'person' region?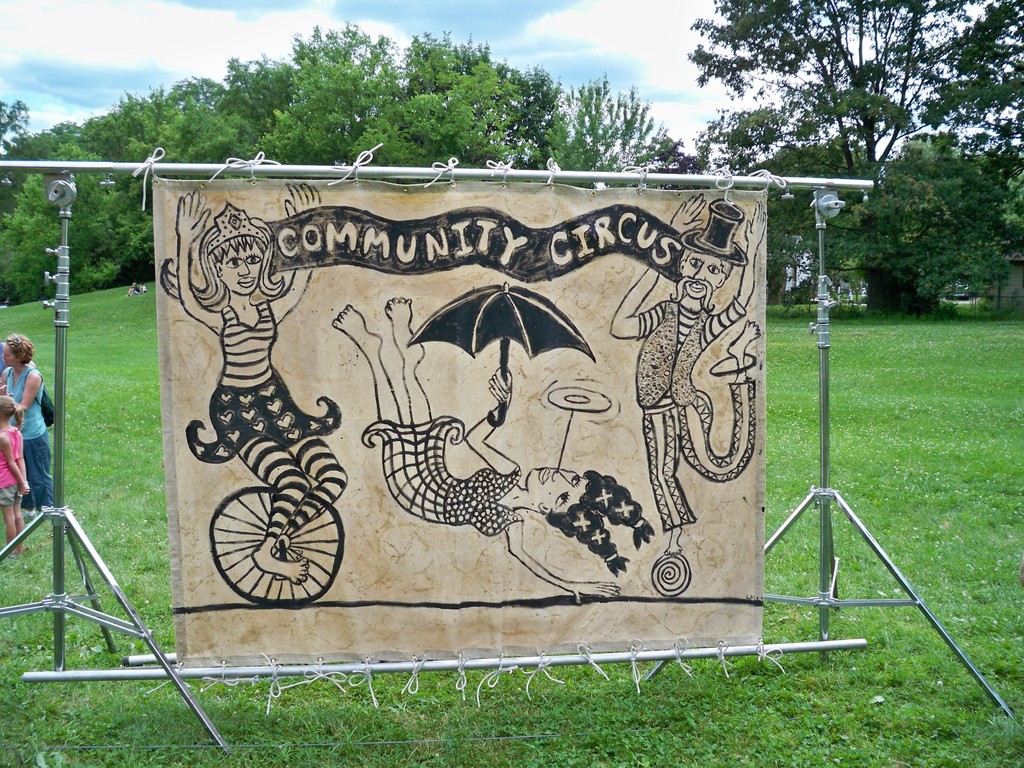
crop(179, 180, 346, 584)
